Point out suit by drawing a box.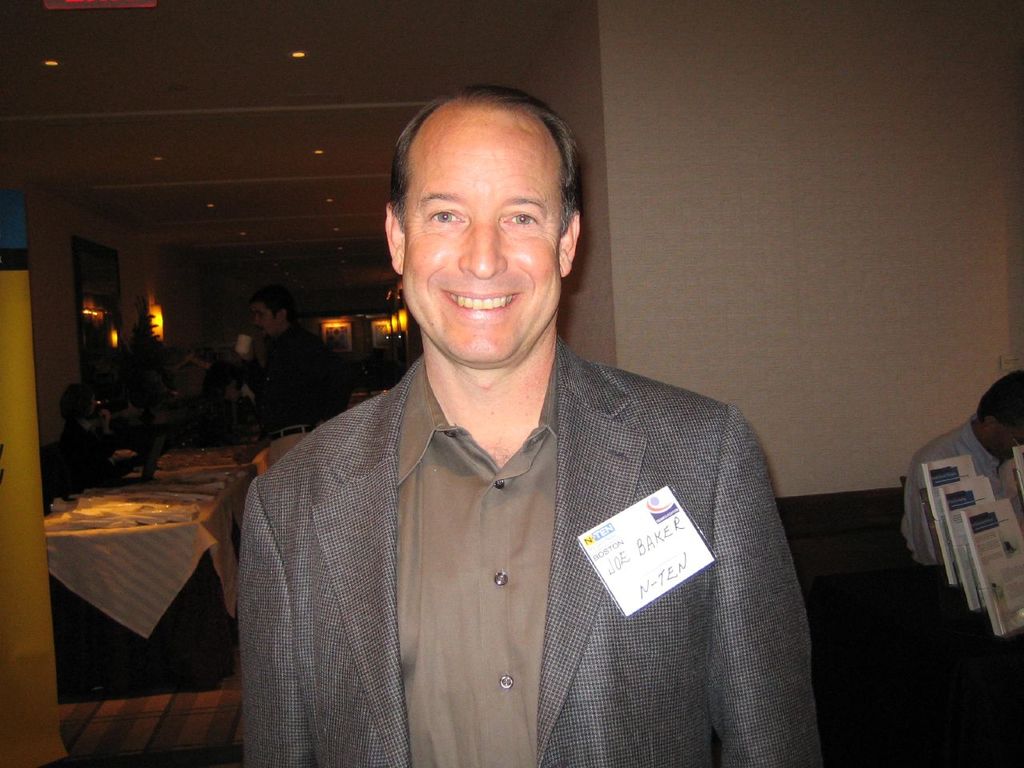
{"left": 222, "top": 302, "right": 806, "bottom": 746}.
